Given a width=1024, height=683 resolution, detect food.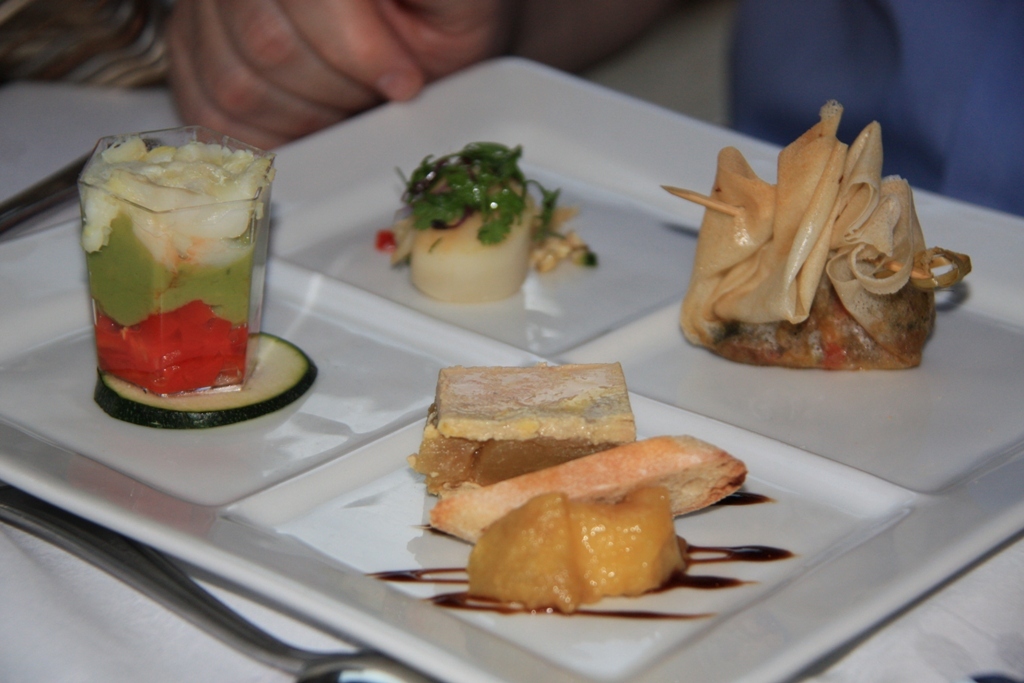
pyautogui.locateOnScreen(666, 89, 975, 367).
